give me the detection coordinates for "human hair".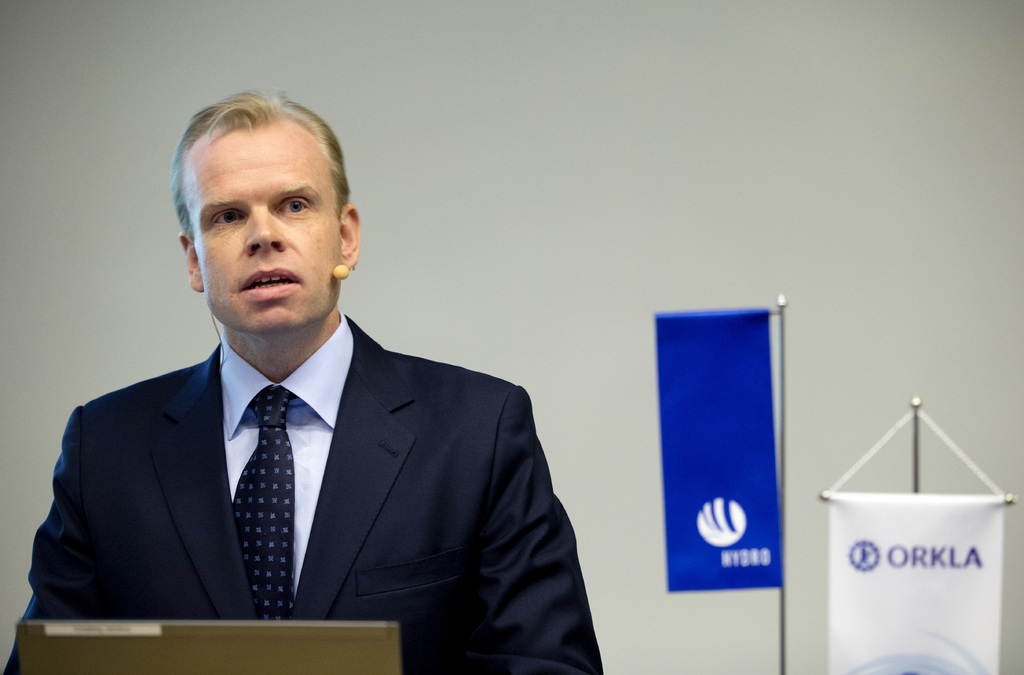
{"left": 170, "top": 89, "right": 340, "bottom": 272}.
